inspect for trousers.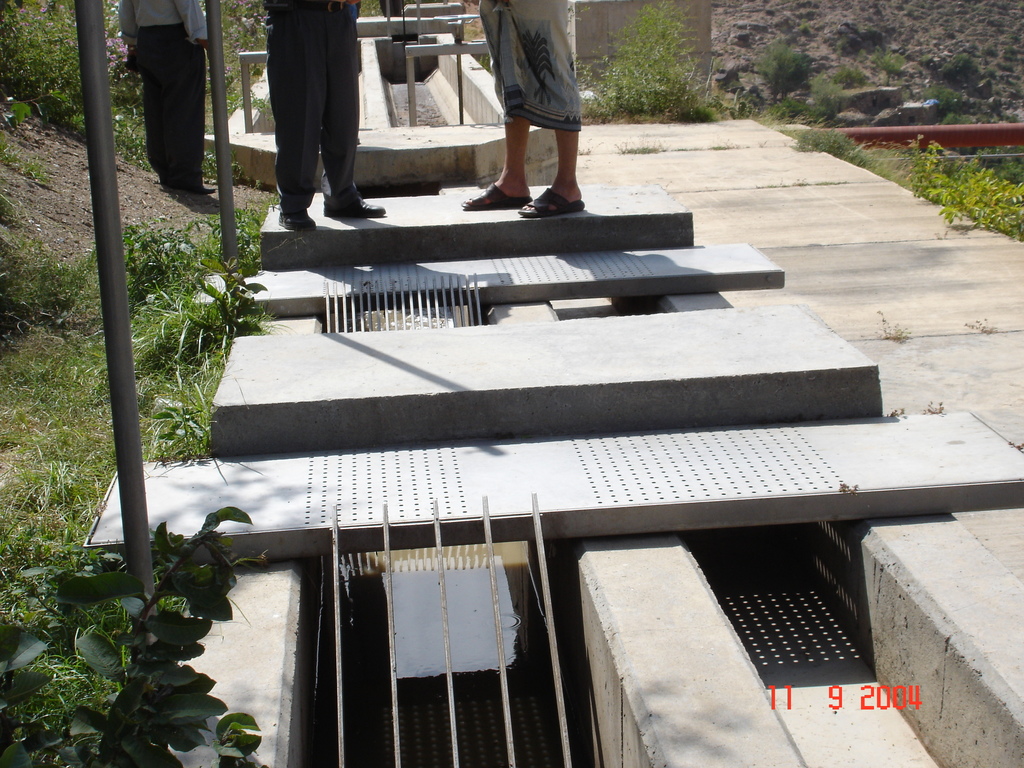
Inspection: bbox=[133, 28, 202, 182].
